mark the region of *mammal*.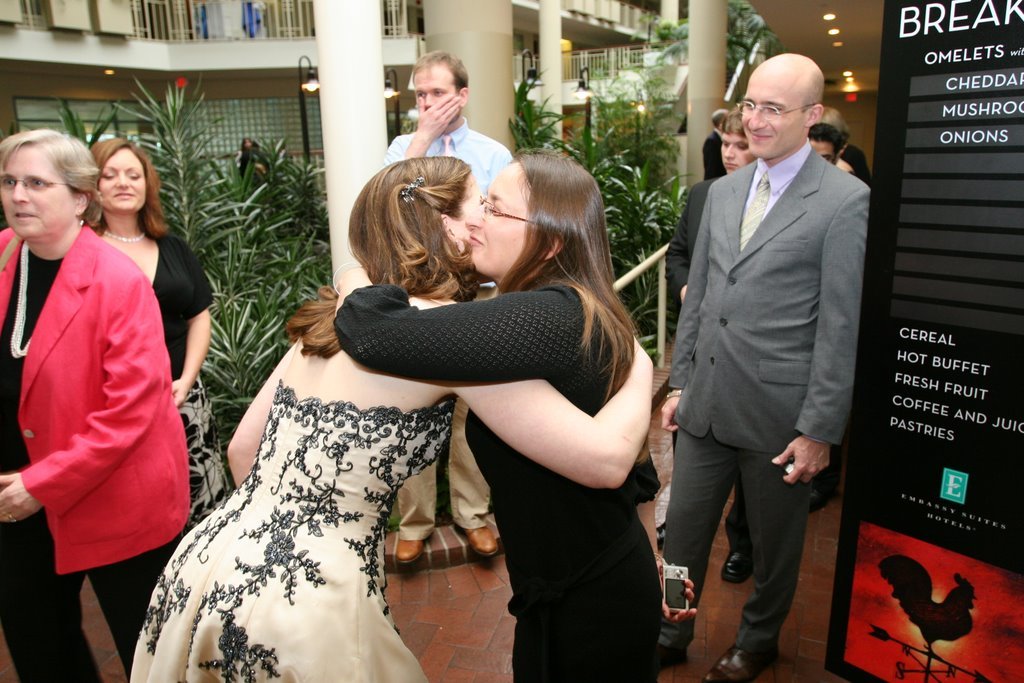
Region: (83, 135, 220, 403).
